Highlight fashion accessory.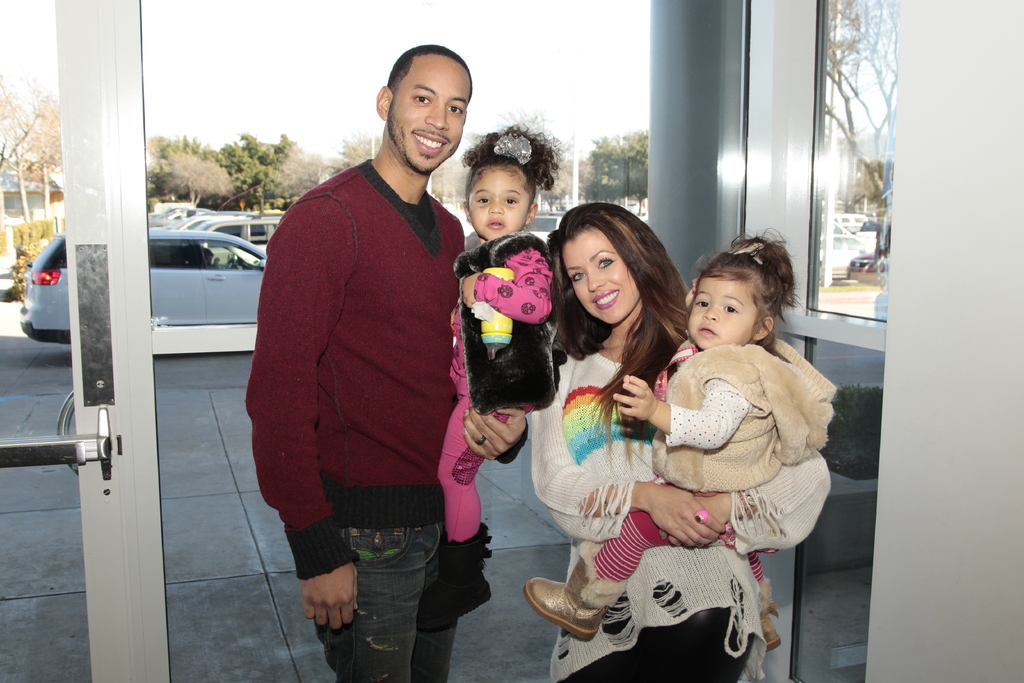
Highlighted region: [728,242,764,270].
